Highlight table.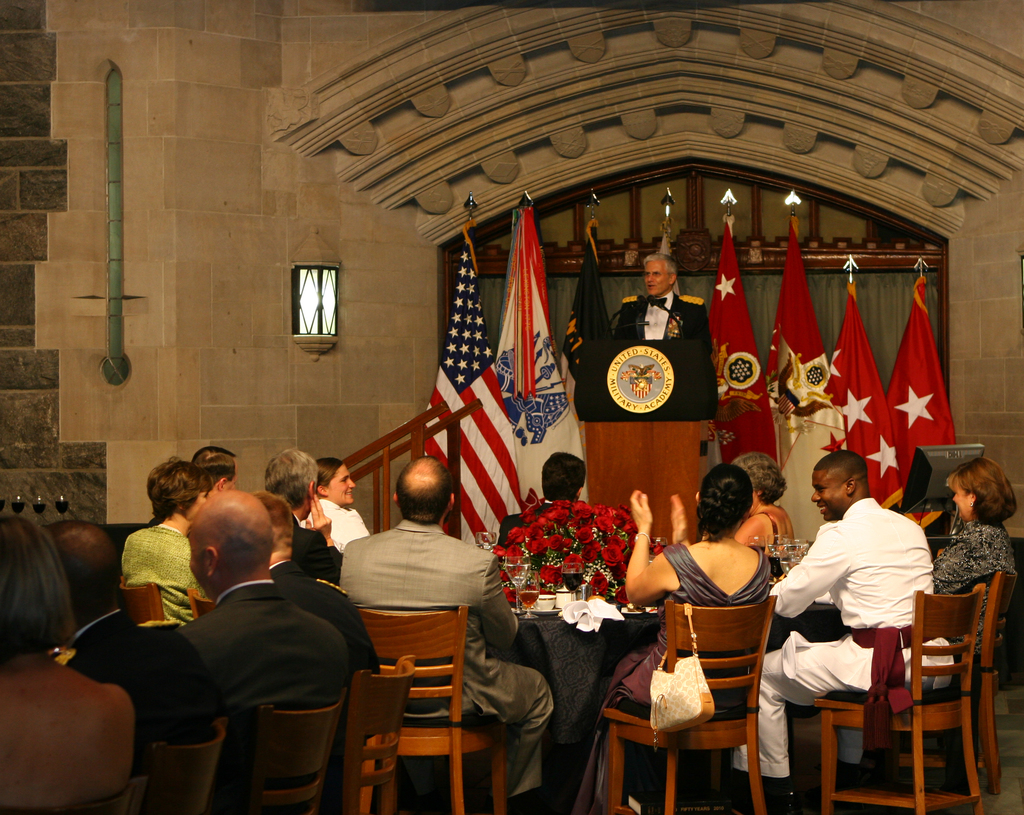
Highlighted region: BBox(476, 576, 835, 775).
